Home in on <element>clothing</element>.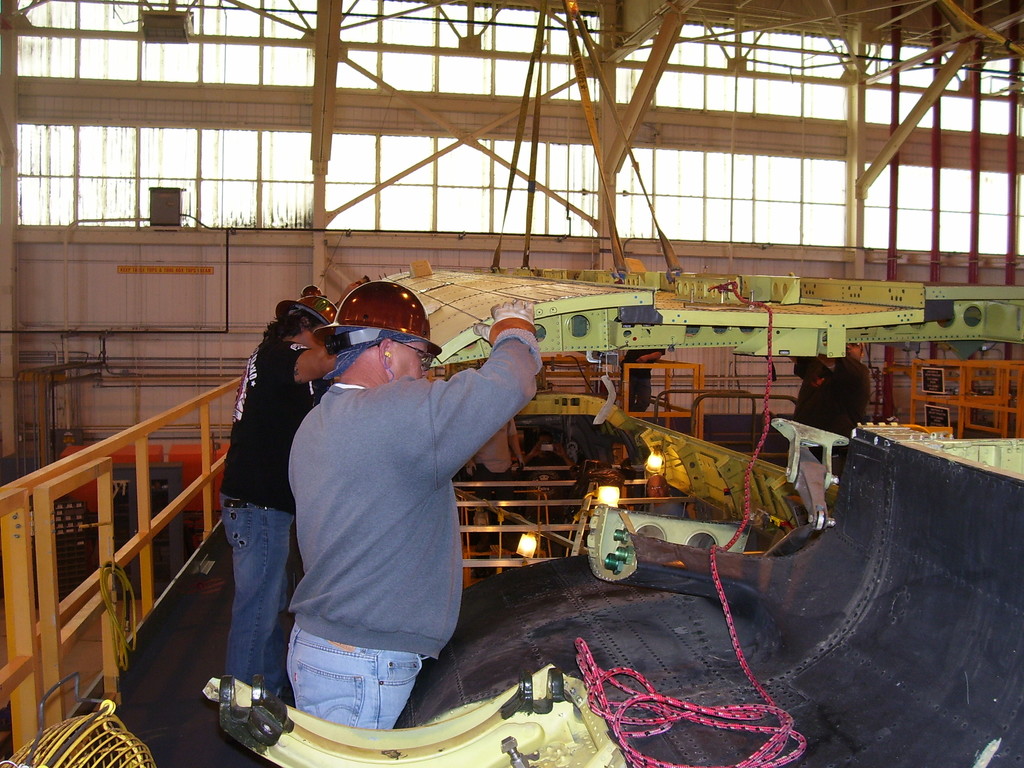
Homed in at 209:331:327:701.
